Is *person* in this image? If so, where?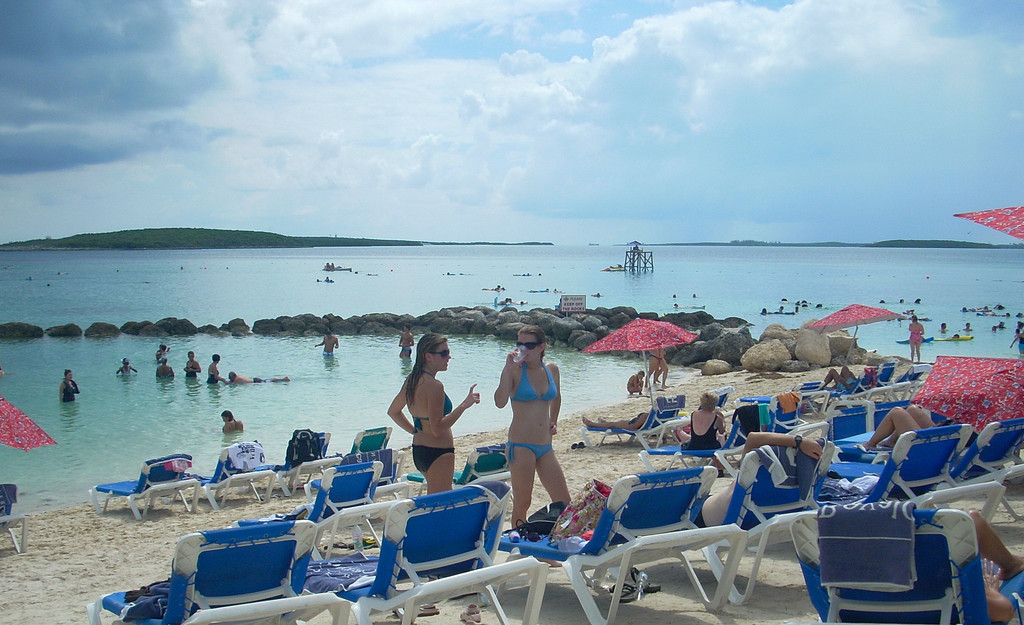
Yes, at {"x1": 221, "y1": 410, "x2": 246, "y2": 434}.
